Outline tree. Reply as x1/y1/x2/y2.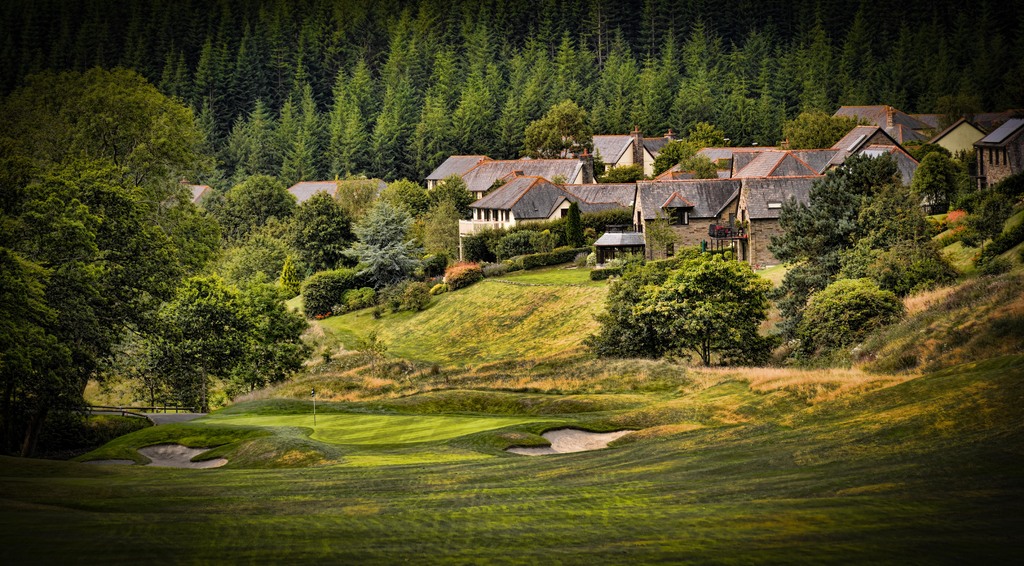
934/3/961/106.
